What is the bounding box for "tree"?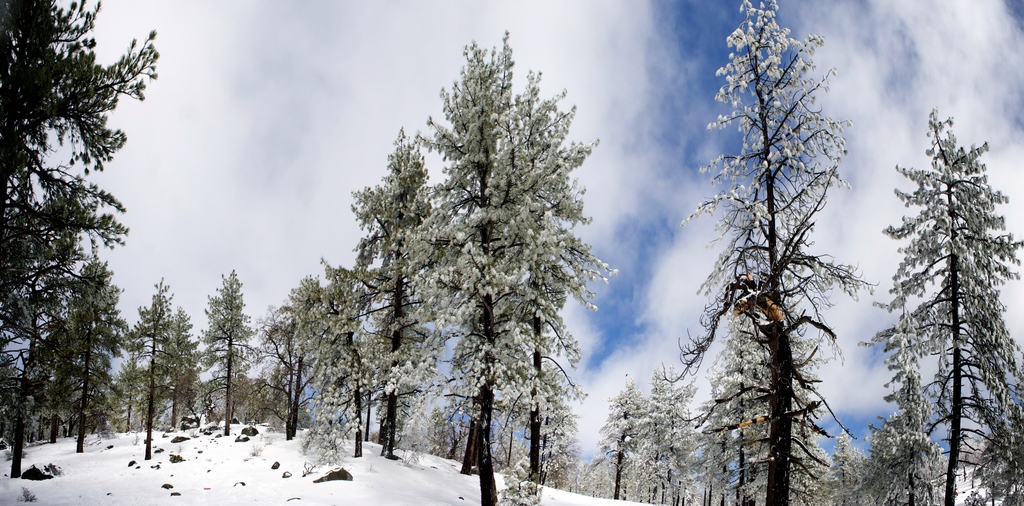
rect(0, 0, 160, 384).
